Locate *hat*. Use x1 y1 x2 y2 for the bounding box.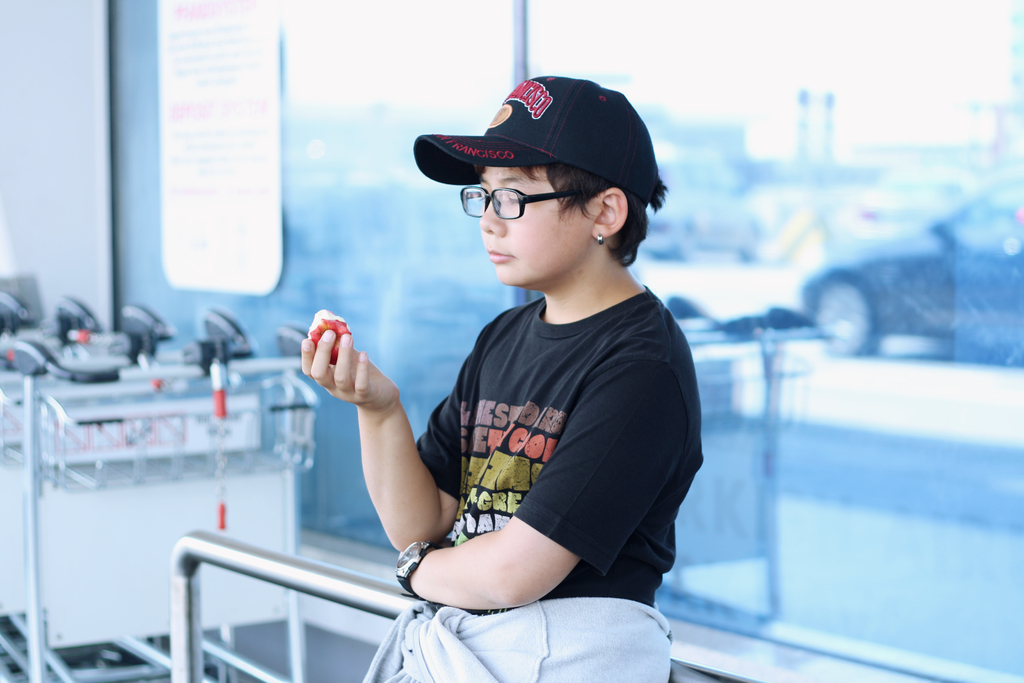
413 71 662 202.
